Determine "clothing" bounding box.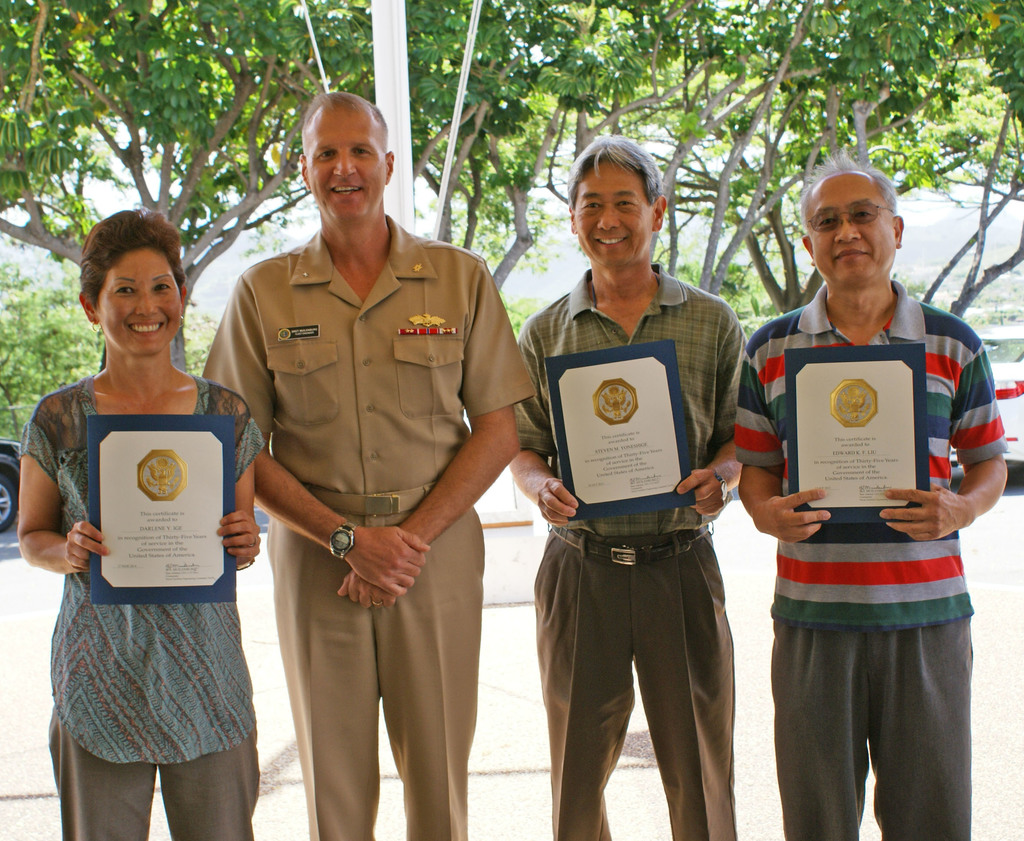
Determined: <region>17, 370, 266, 840</region>.
